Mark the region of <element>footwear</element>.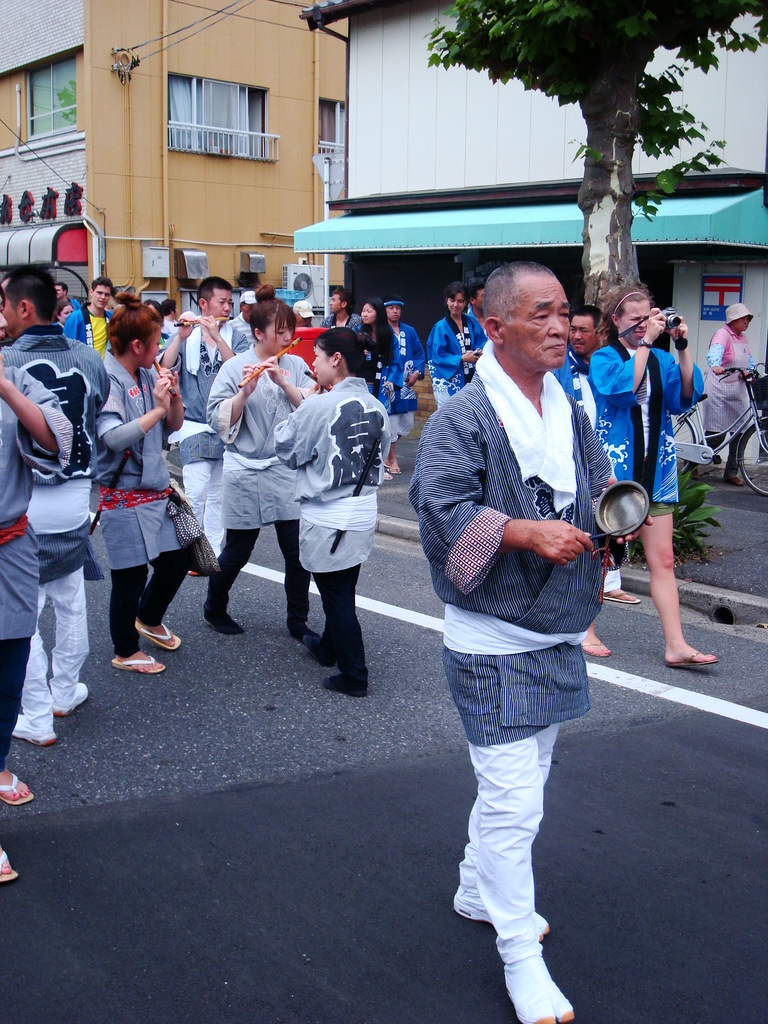
Region: region(53, 680, 88, 713).
